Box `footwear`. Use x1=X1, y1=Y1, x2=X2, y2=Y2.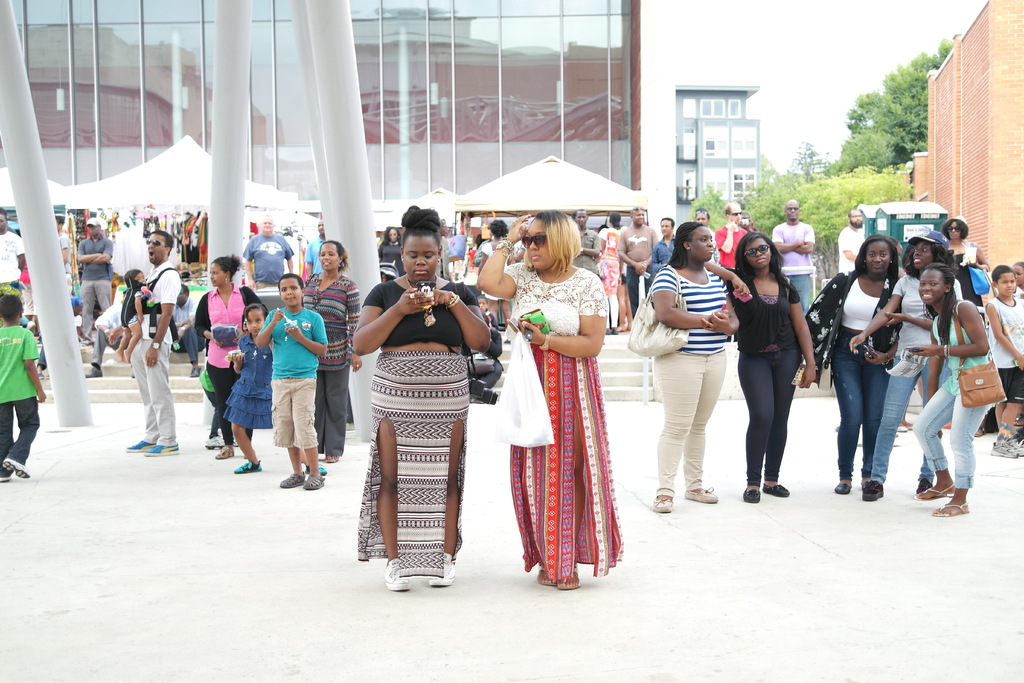
x1=1014, y1=413, x2=1023, y2=429.
